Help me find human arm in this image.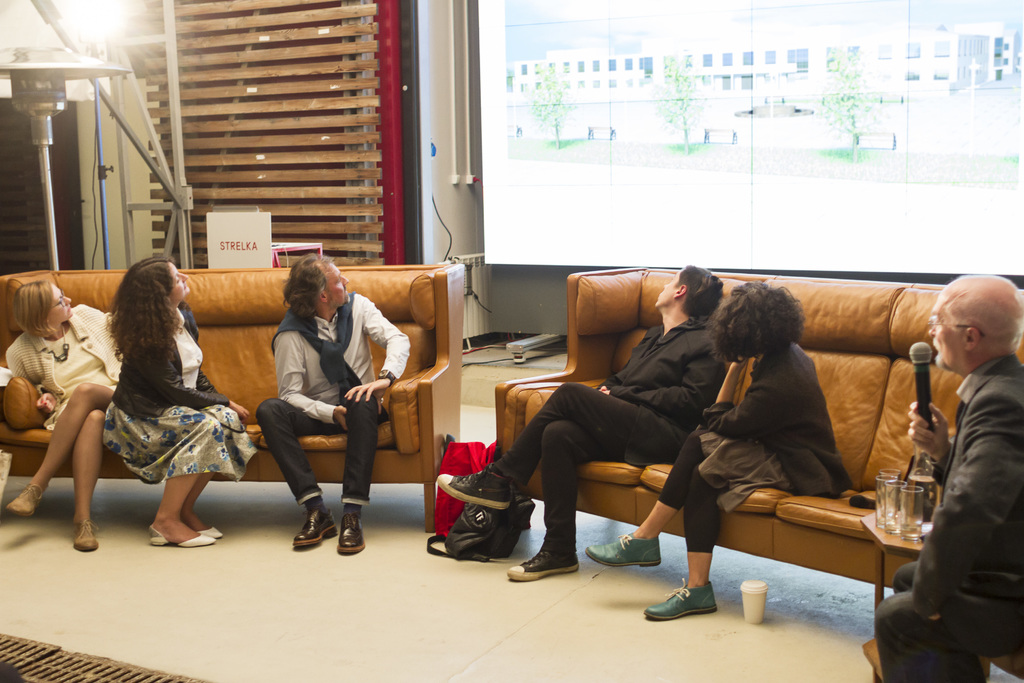
Found it: {"x1": 2, "y1": 340, "x2": 63, "y2": 417}.
